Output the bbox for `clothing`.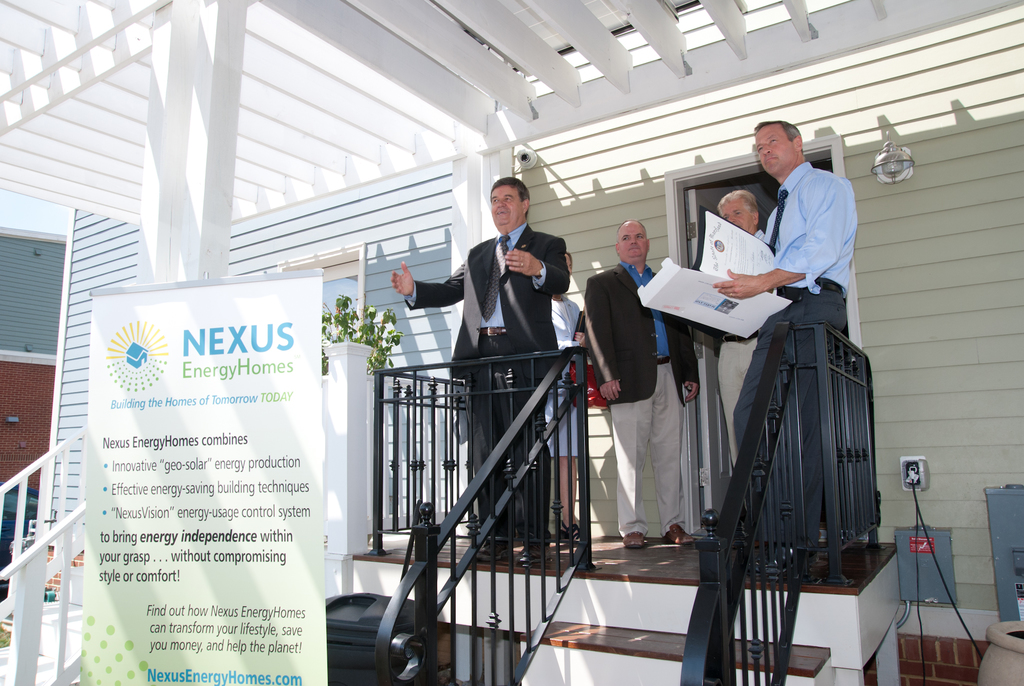
(580, 254, 698, 544).
